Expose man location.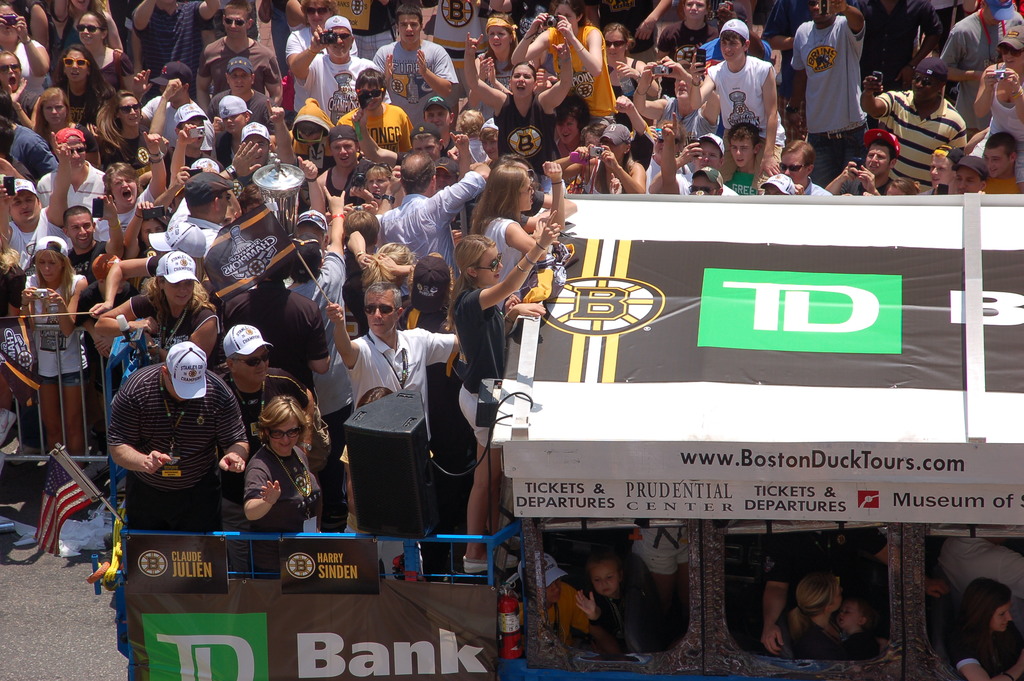
Exposed at l=165, t=139, r=256, b=261.
